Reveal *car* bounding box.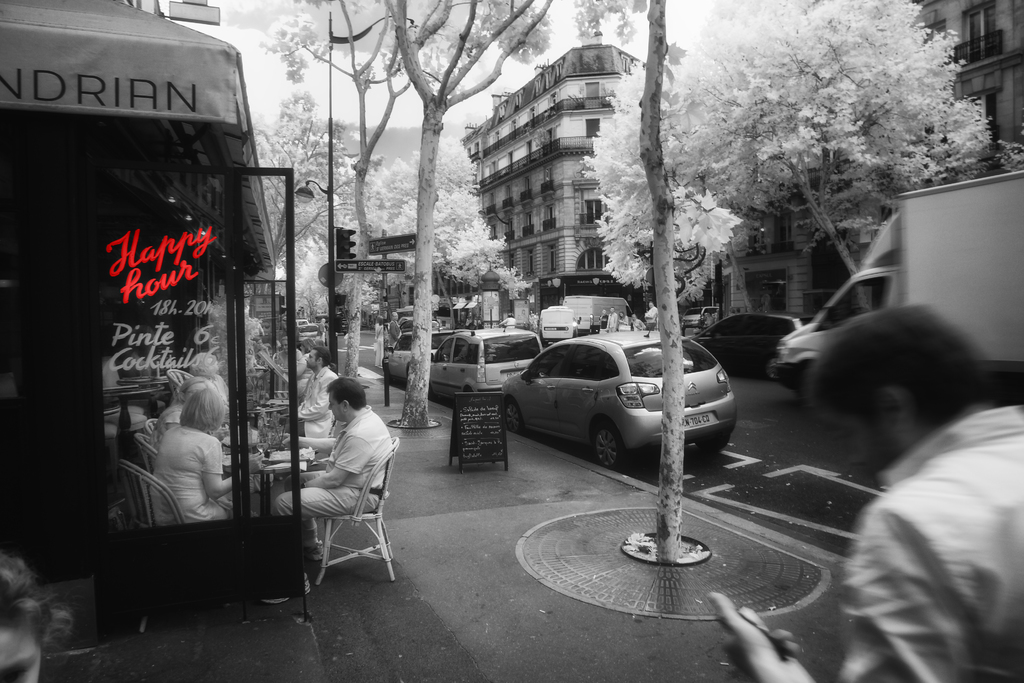
Revealed: (left=428, top=317, right=543, bottom=402).
